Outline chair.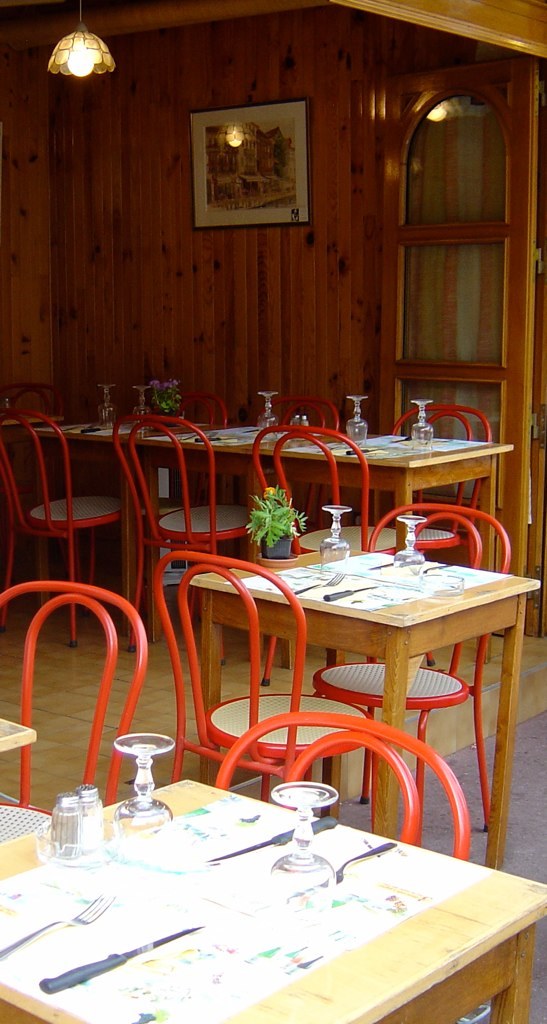
Outline: rect(148, 554, 381, 836).
